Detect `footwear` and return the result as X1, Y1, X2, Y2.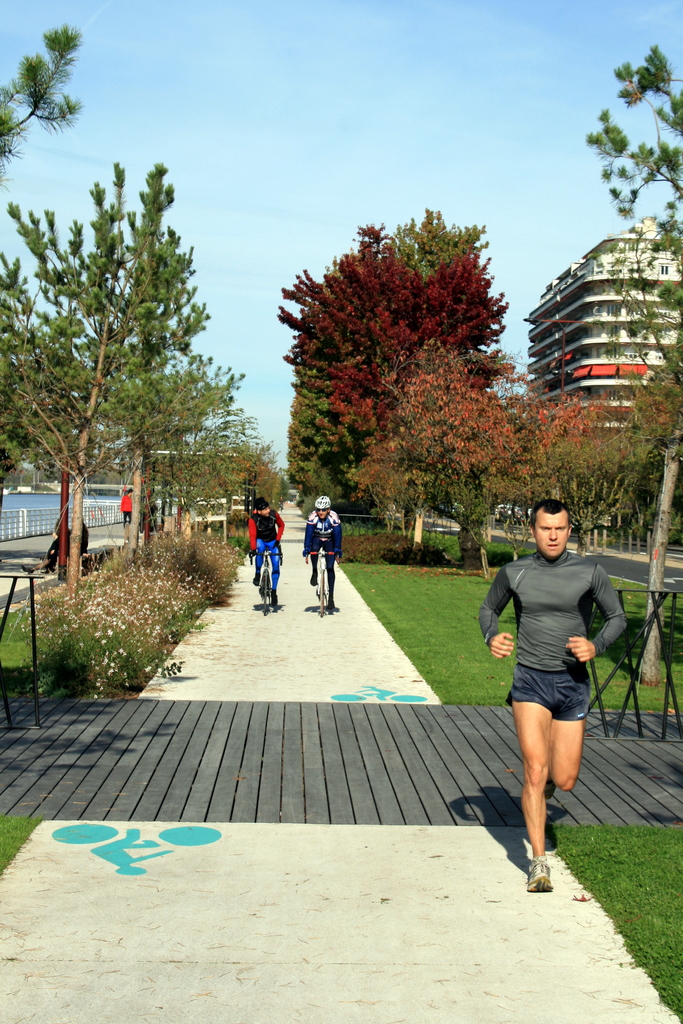
526, 858, 550, 892.
